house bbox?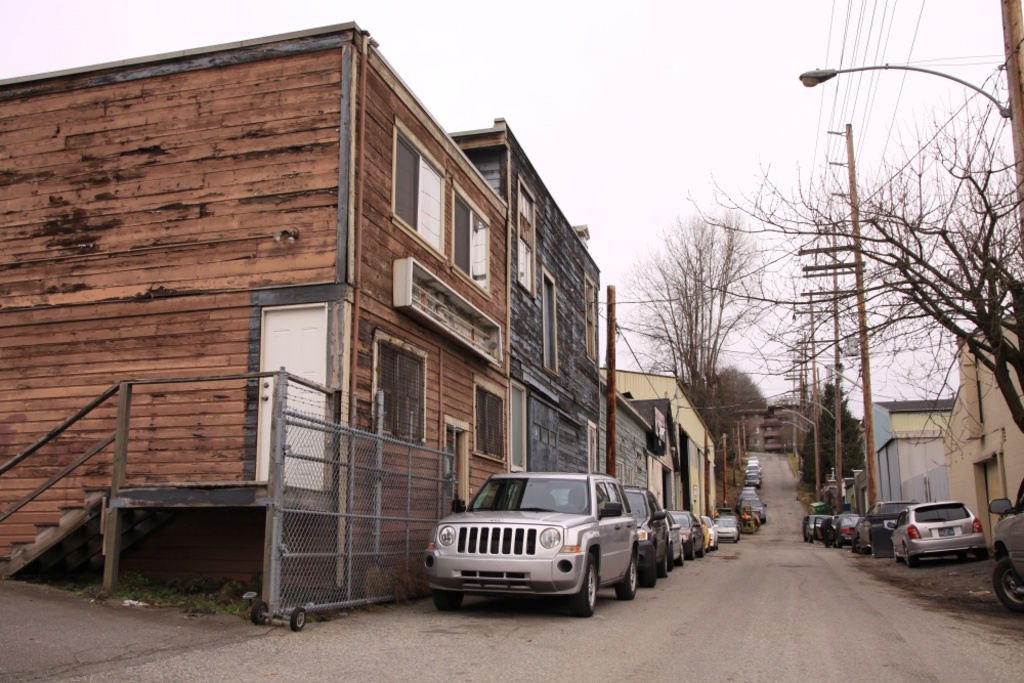
select_region(446, 110, 614, 489)
